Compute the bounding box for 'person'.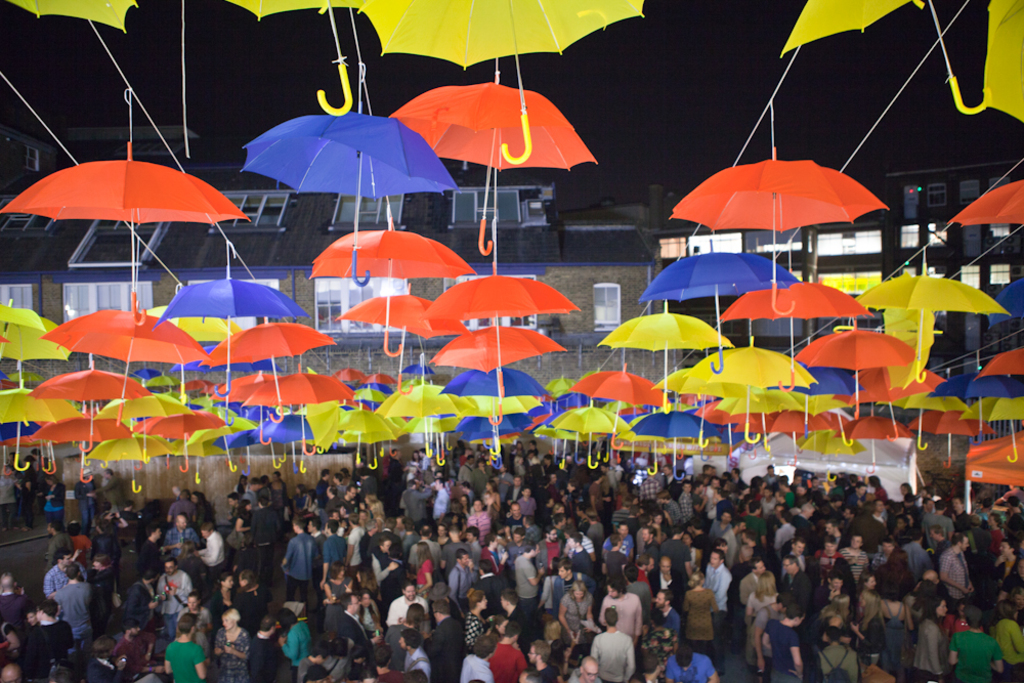
(x1=13, y1=457, x2=35, y2=529).
